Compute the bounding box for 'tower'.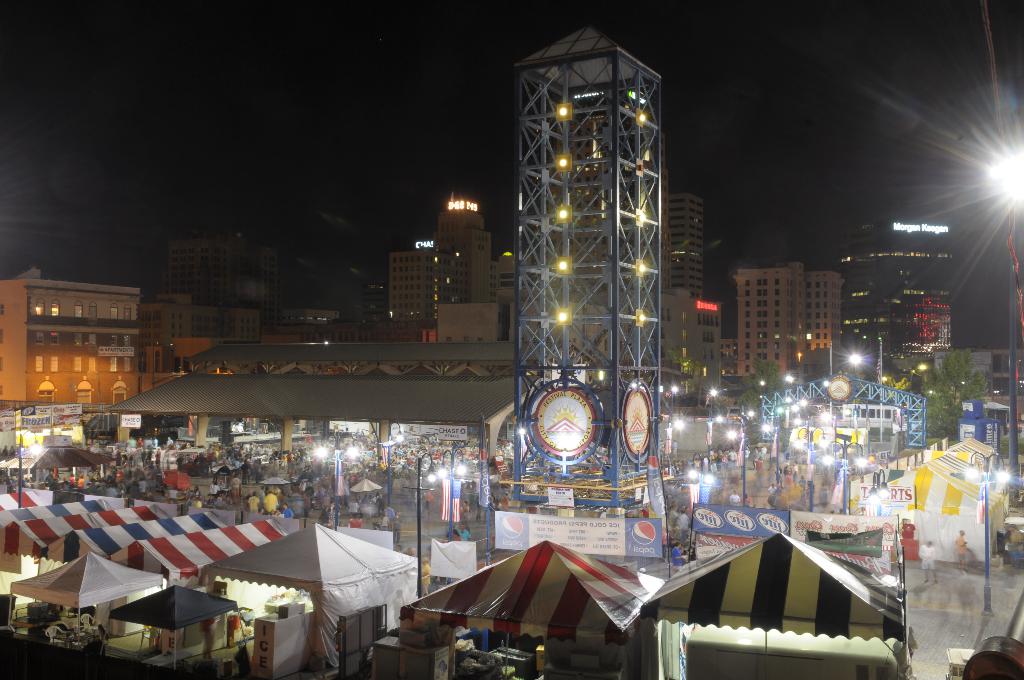
<bbox>635, 191, 703, 289</bbox>.
